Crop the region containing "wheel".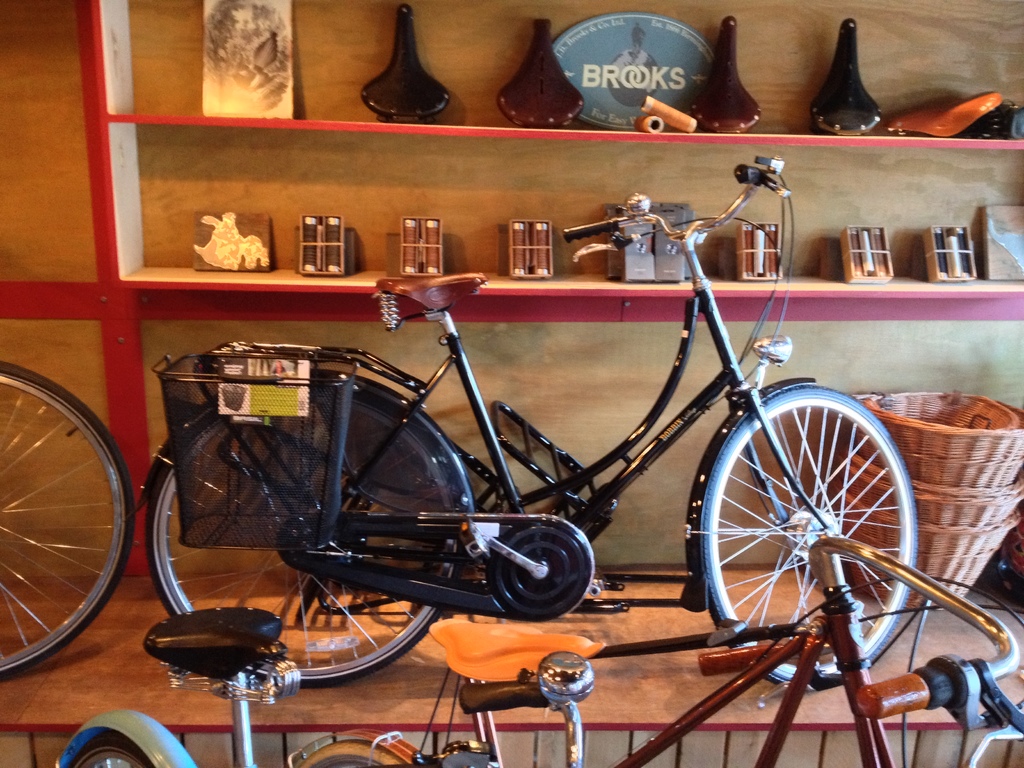
Crop region: box(698, 396, 929, 654).
